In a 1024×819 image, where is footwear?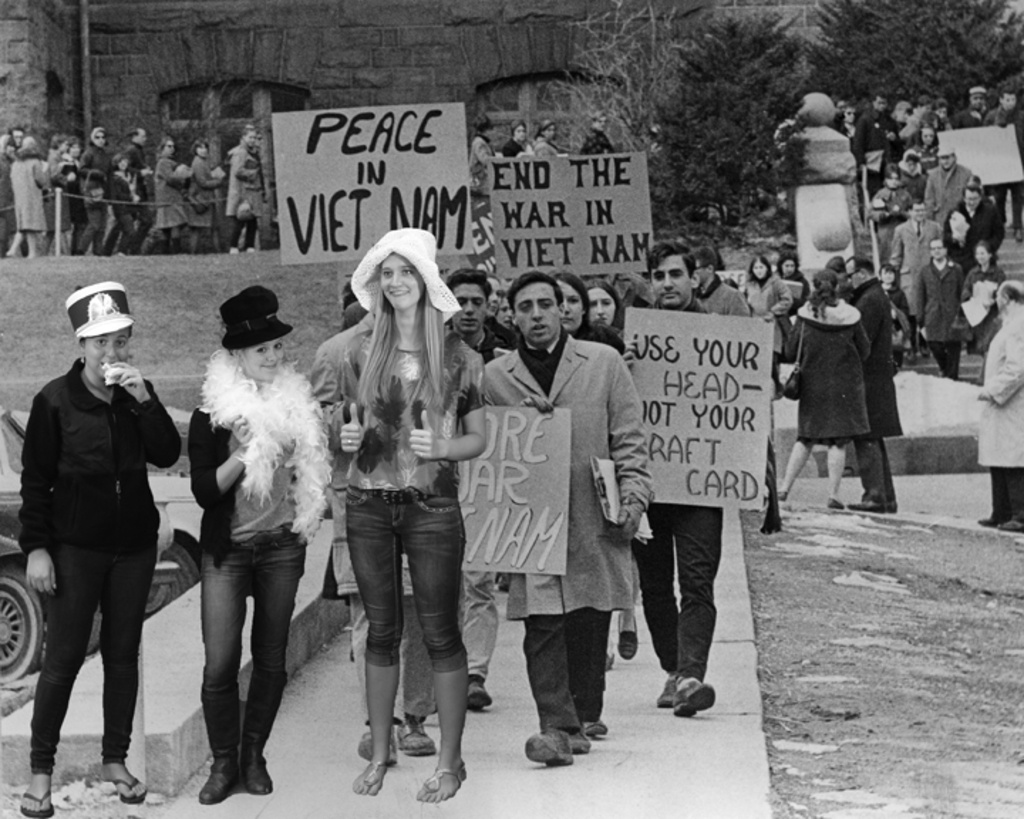
crop(831, 495, 843, 508).
